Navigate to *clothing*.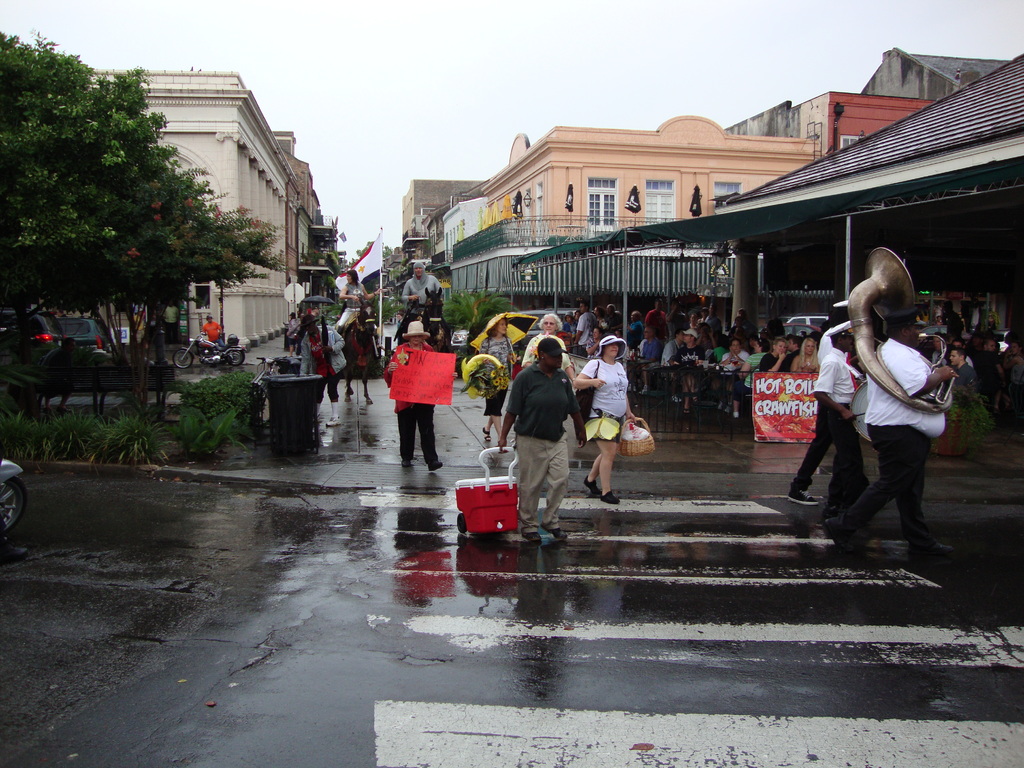
Navigation target: bbox(863, 341, 944, 553).
